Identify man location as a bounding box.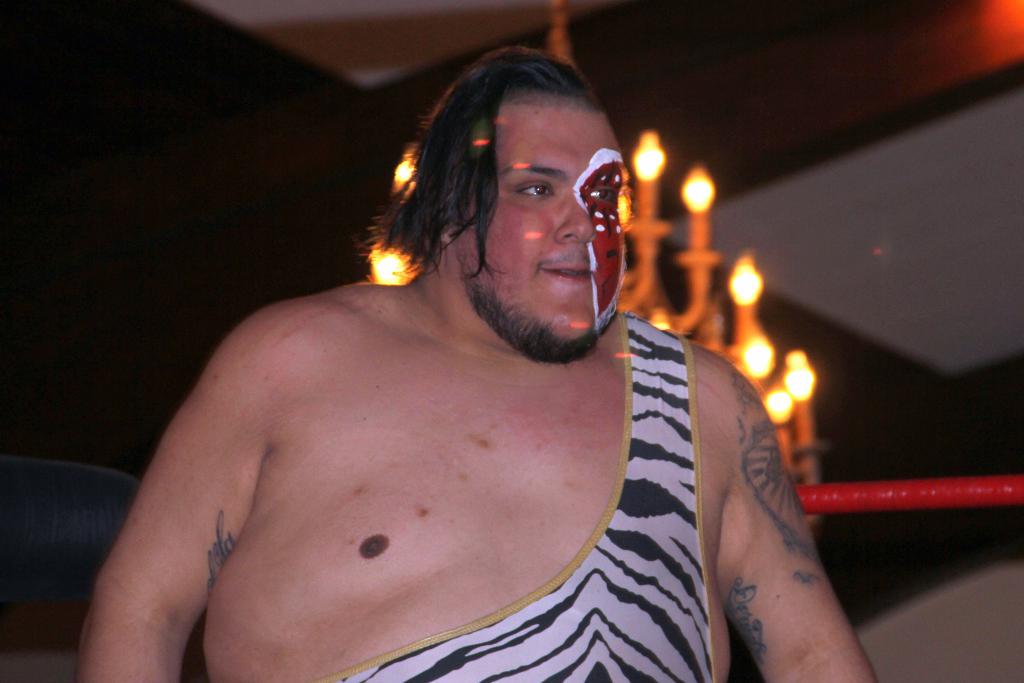
rect(94, 62, 855, 682).
